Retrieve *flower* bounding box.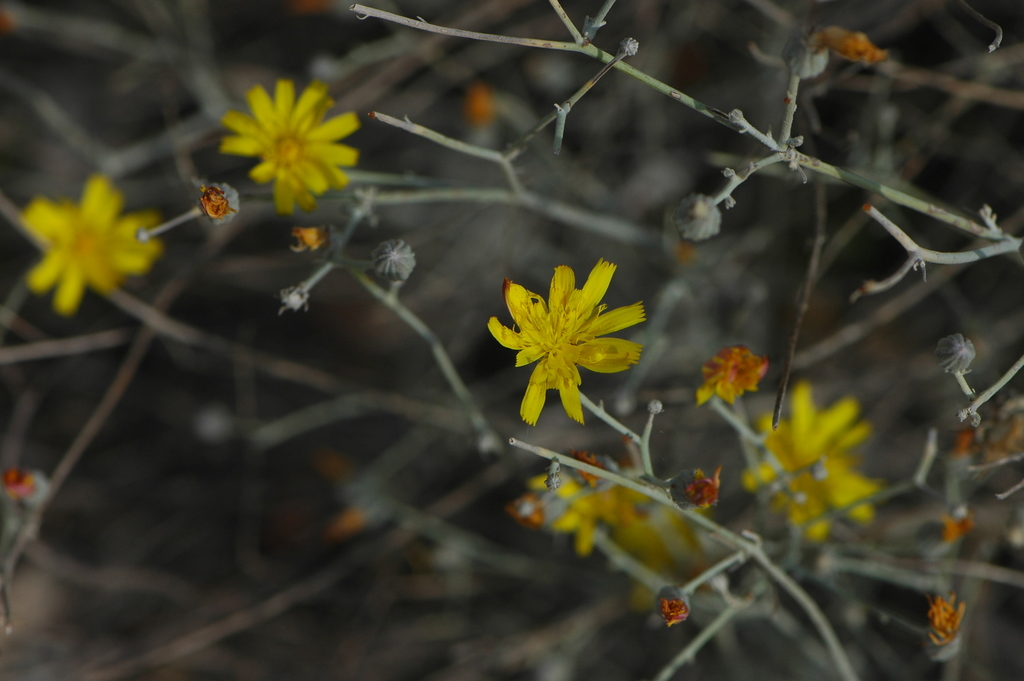
Bounding box: (left=218, top=83, right=354, bottom=209).
